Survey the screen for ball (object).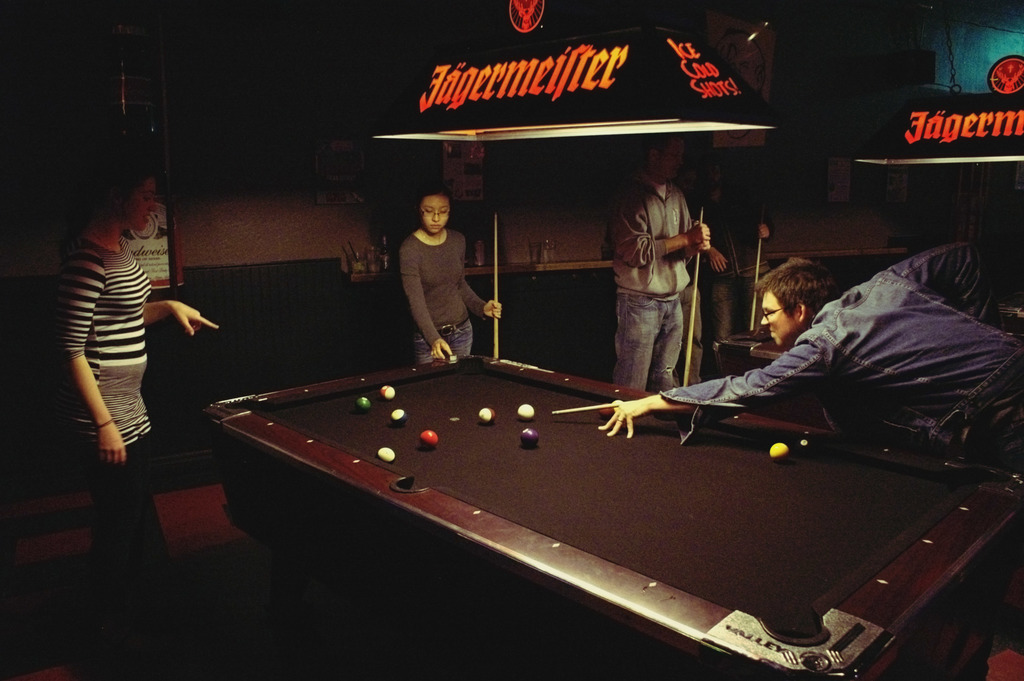
Survey found: l=525, t=433, r=541, b=445.
